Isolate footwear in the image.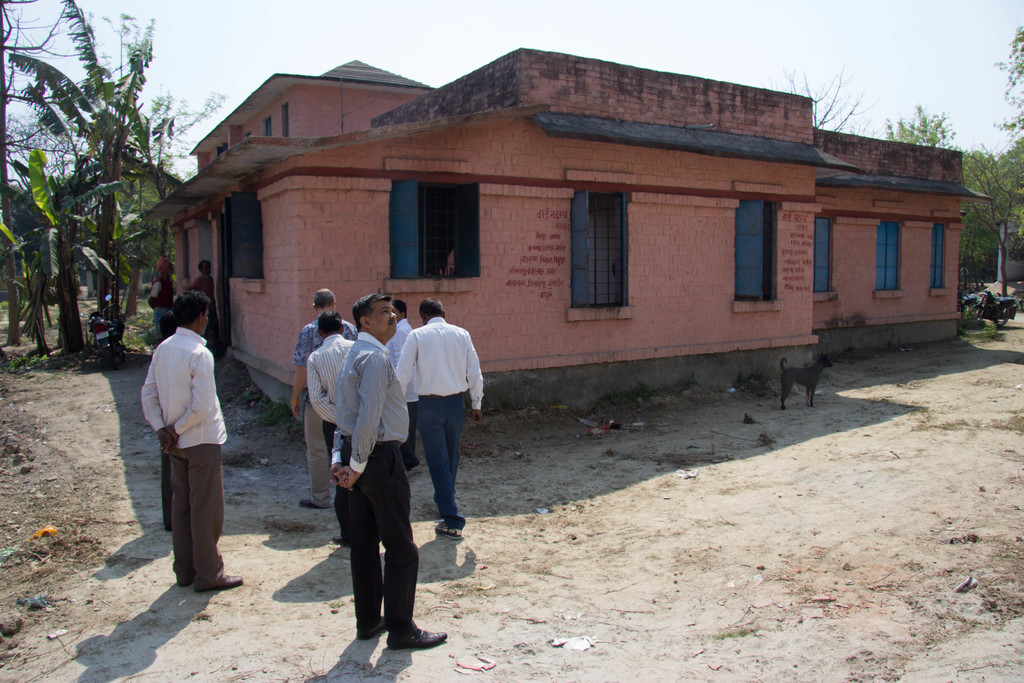
Isolated region: {"x1": 434, "y1": 518, "x2": 461, "y2": 543}.
